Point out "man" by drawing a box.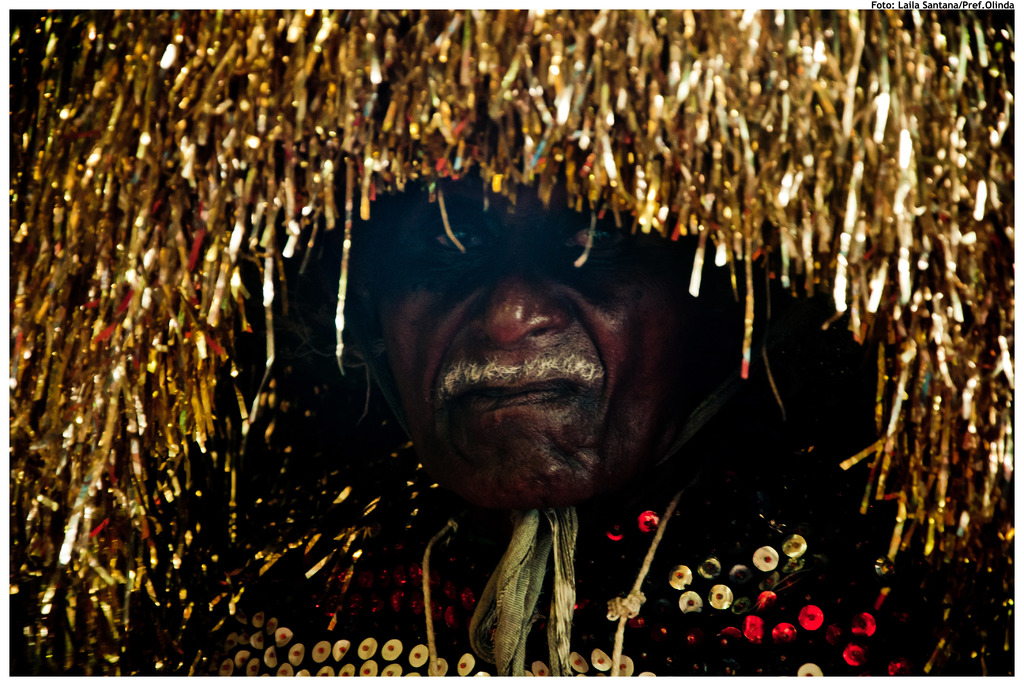
<box>12,8,1020,678</box>.
